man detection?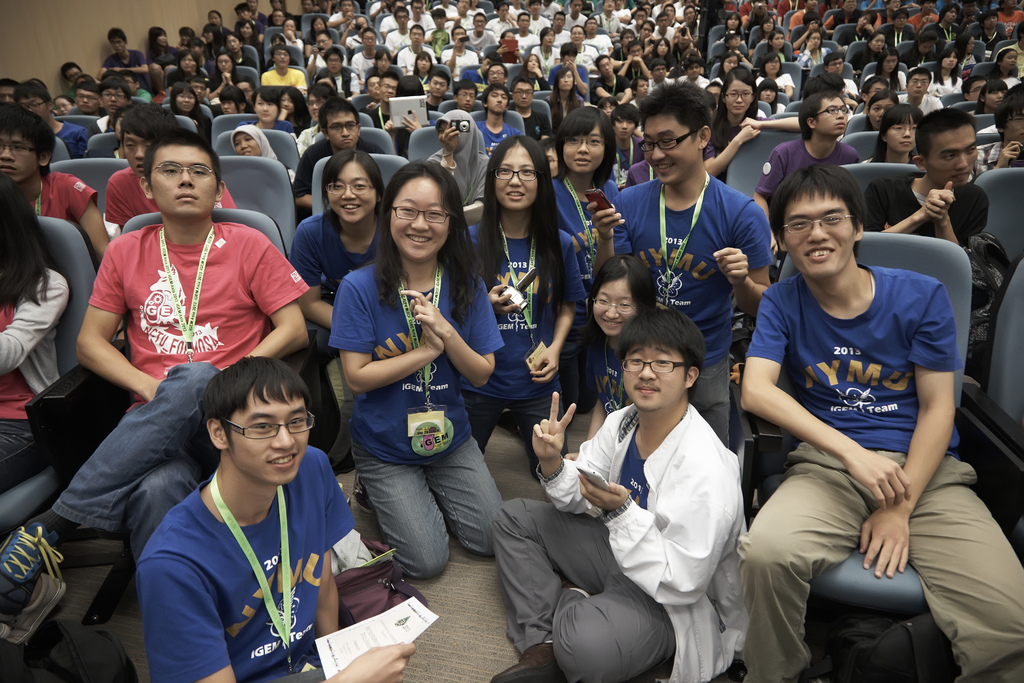
{"left": 984, "top": 81, "right": 1023, "bottom": 168}
